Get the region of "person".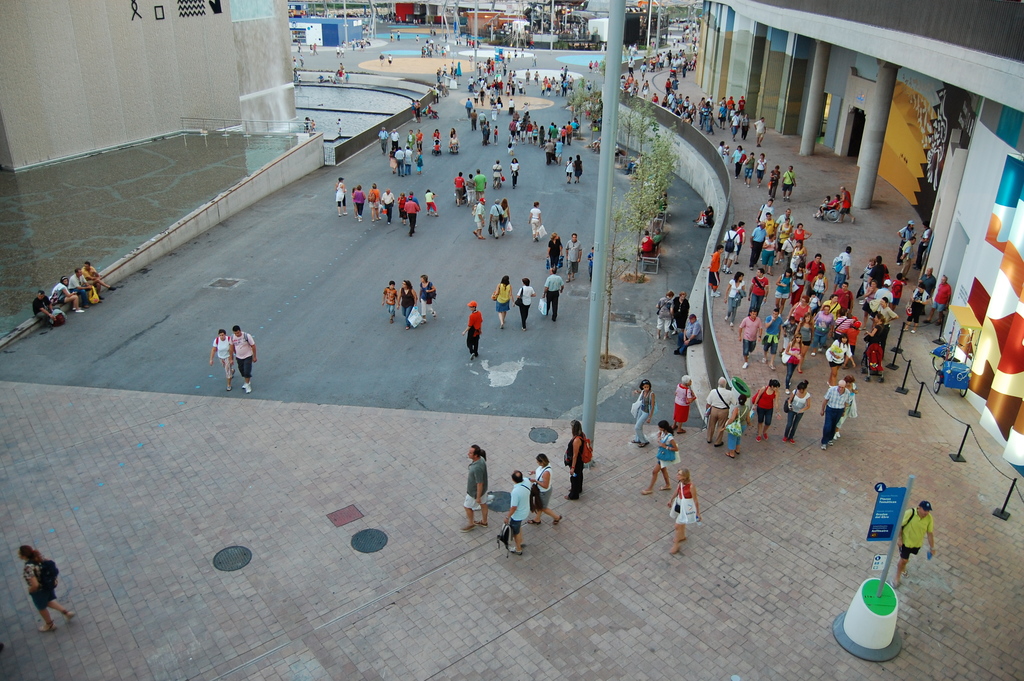
bbox=[564, 118, 573, 145].
